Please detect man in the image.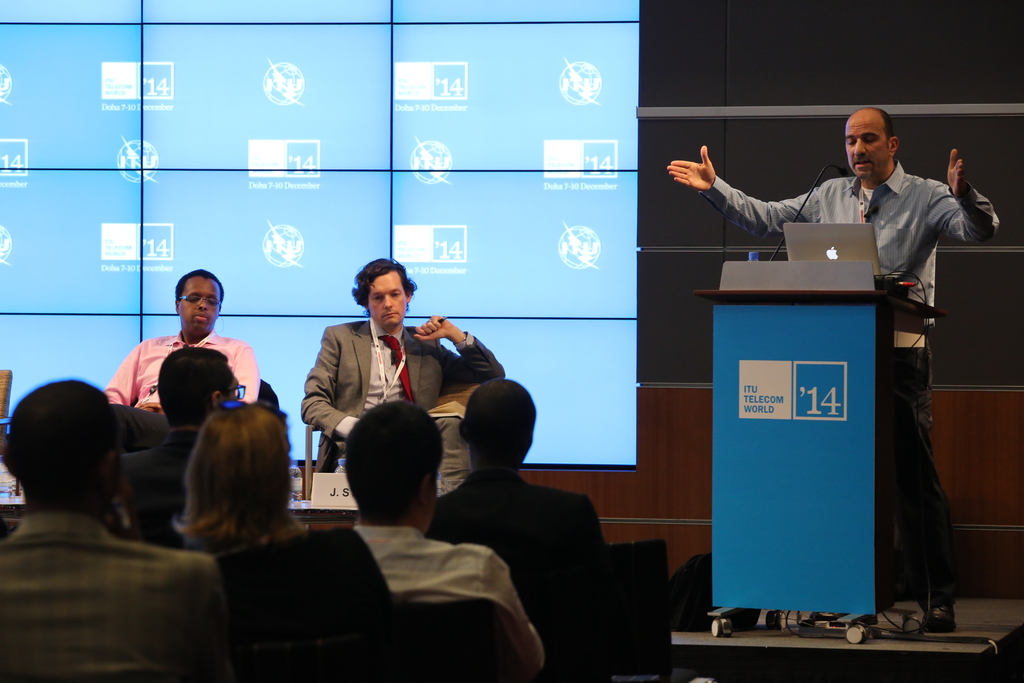
box=[103, 349, 253, 554].
